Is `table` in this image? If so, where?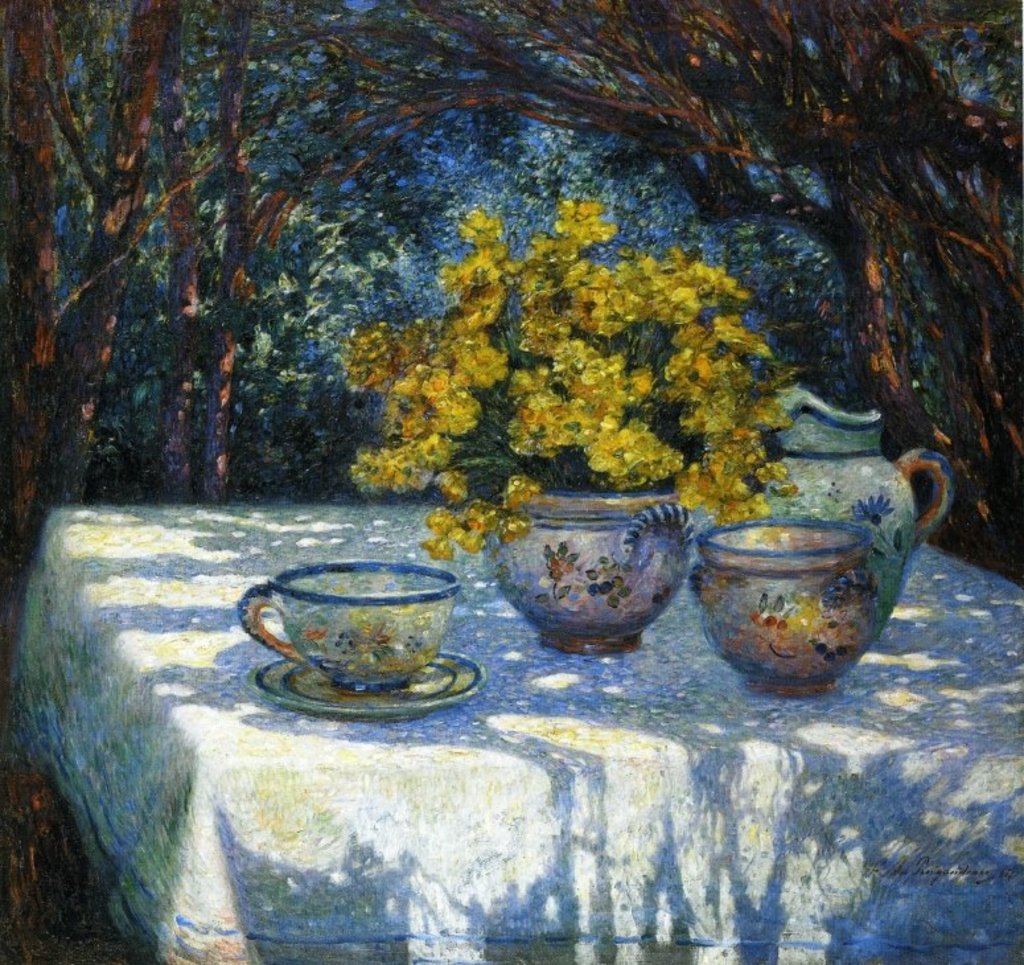
Yes, at <box>78,509,955,921</box>.
